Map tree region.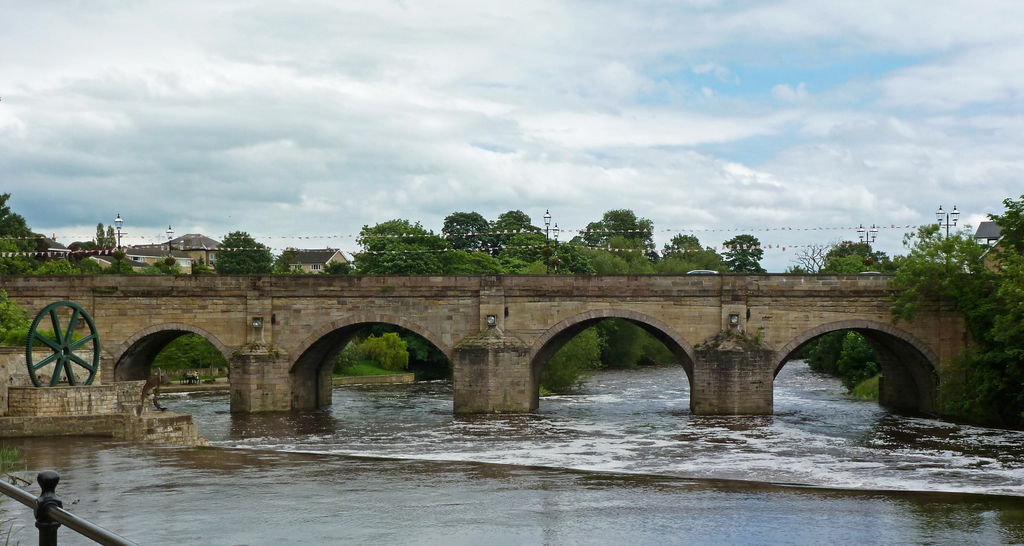
Mapped to [147, 335, 232, 382].
